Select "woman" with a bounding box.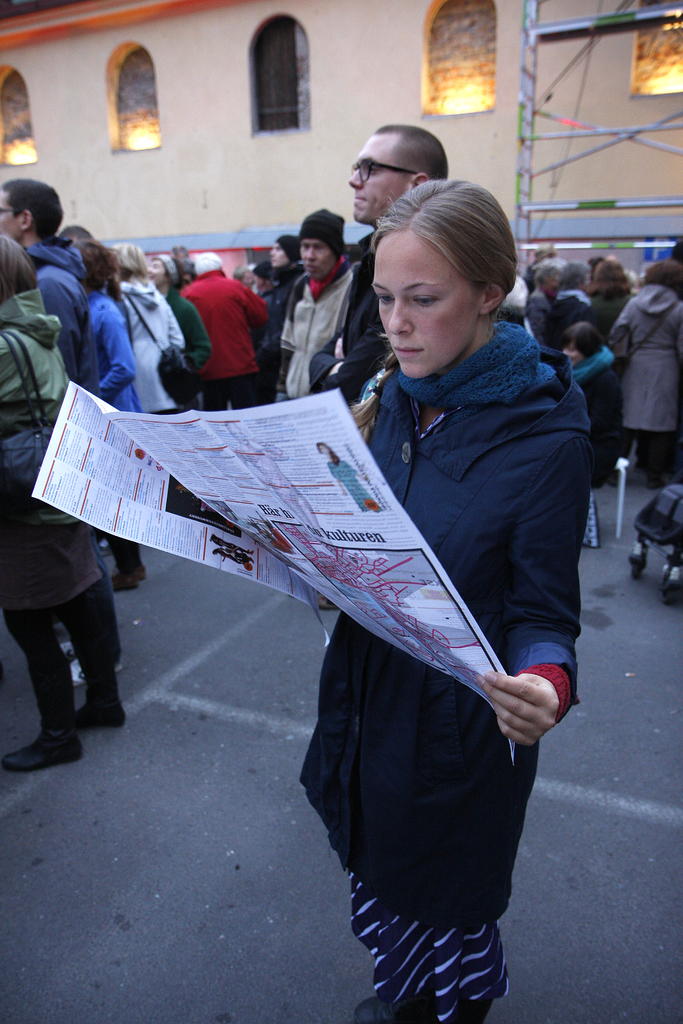
(0,228,131,770).
